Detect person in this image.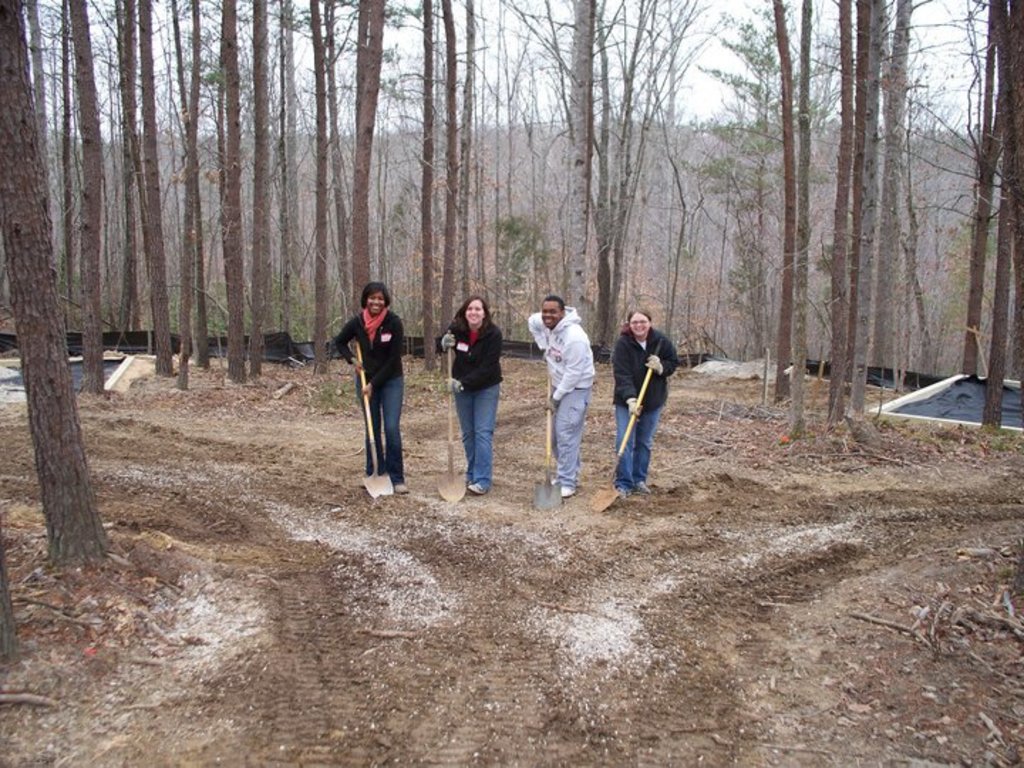
Detection: l=528, t=296, r=593, b=496.
